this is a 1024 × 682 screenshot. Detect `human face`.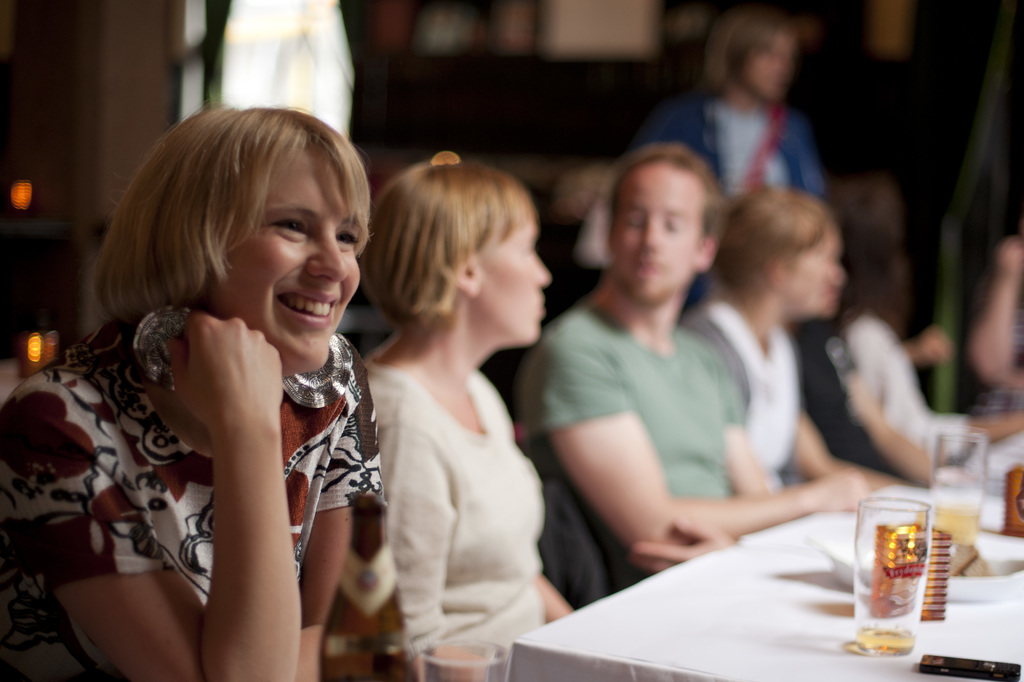
<bbox>192, 144, 368, 375</bbox>.
